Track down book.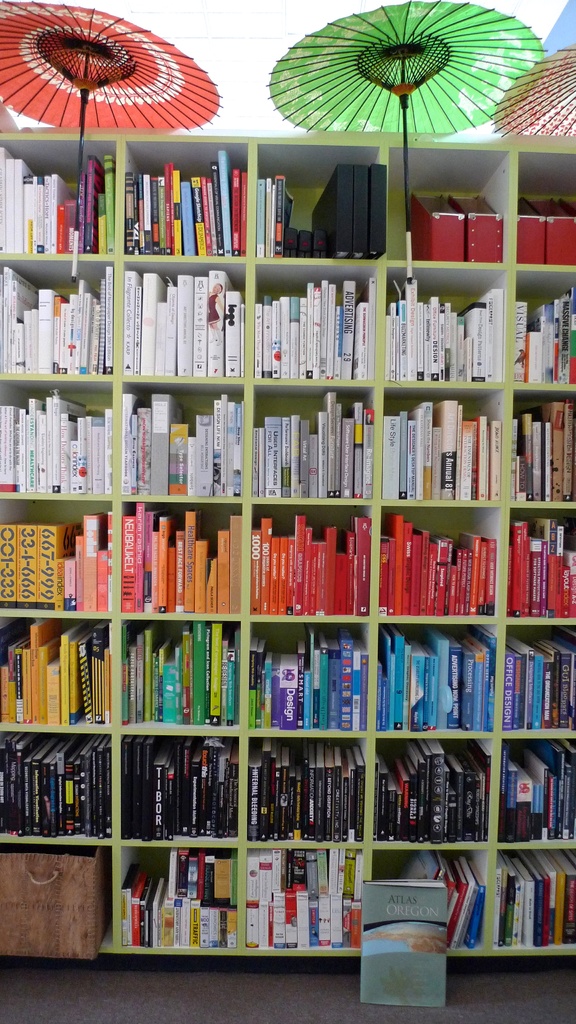
Tracked to Rect(0, 522, 15, 609).
